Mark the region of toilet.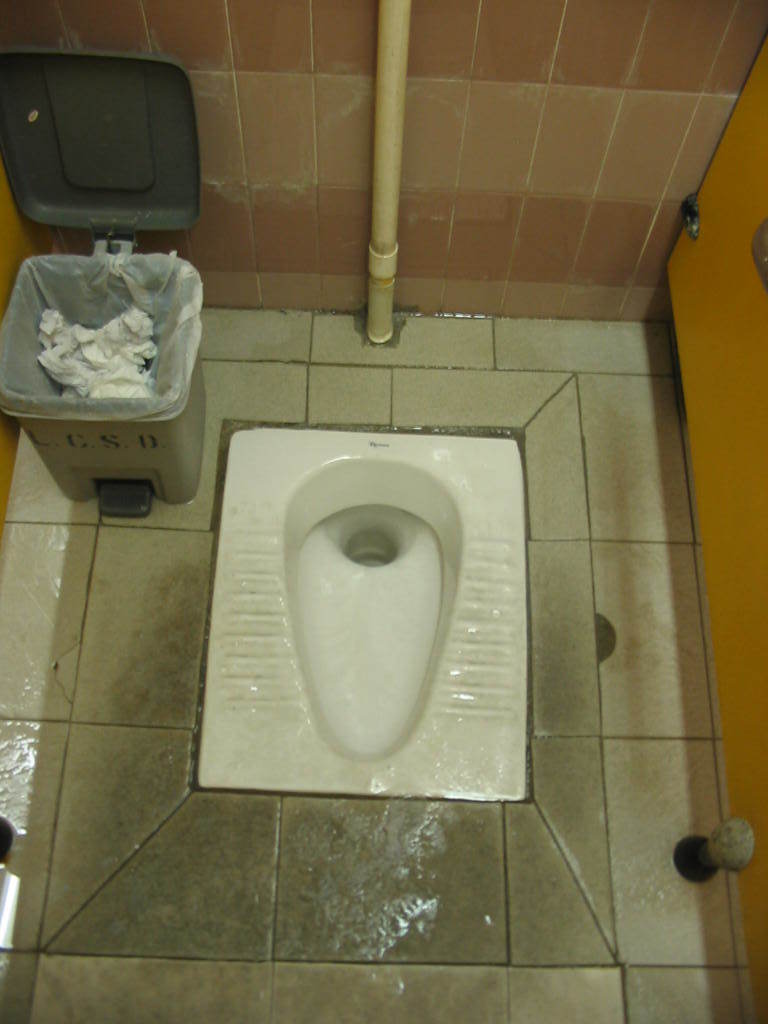
Region: 198:411:543:813.
